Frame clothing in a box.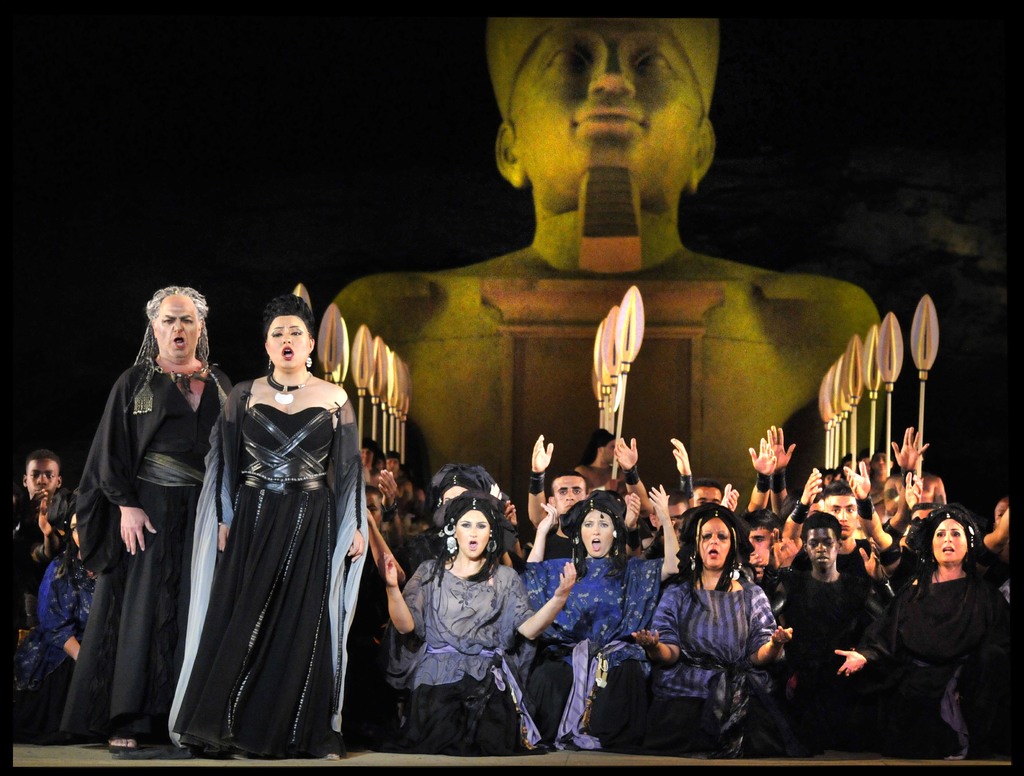
<box>161,377,380,759</box>.
